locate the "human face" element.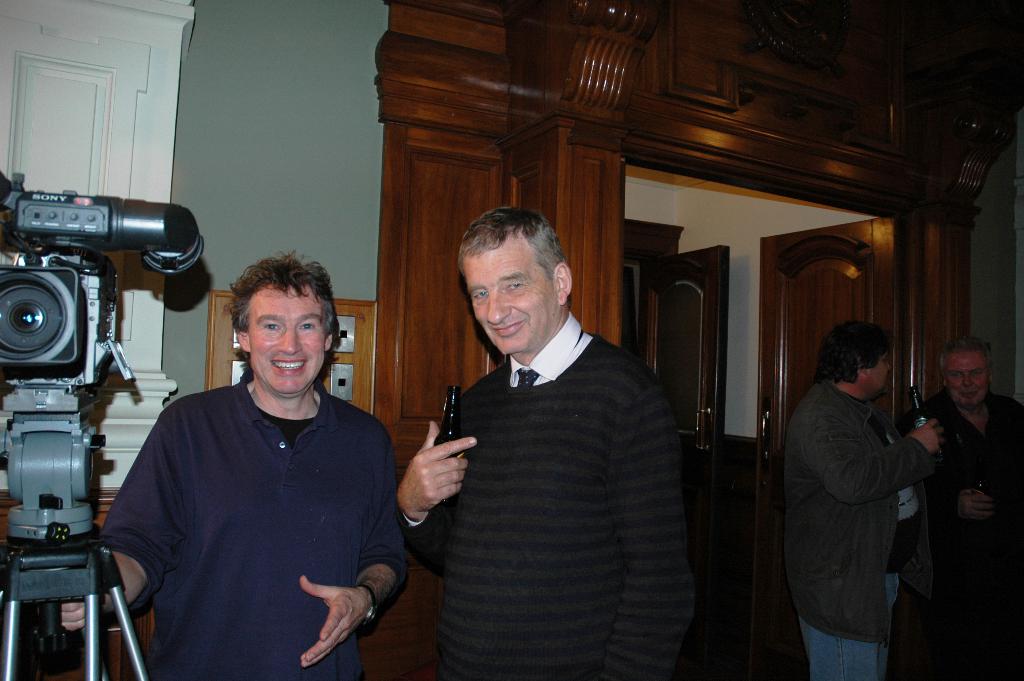
Element bbox: <box>868,352,890,400</box>.
